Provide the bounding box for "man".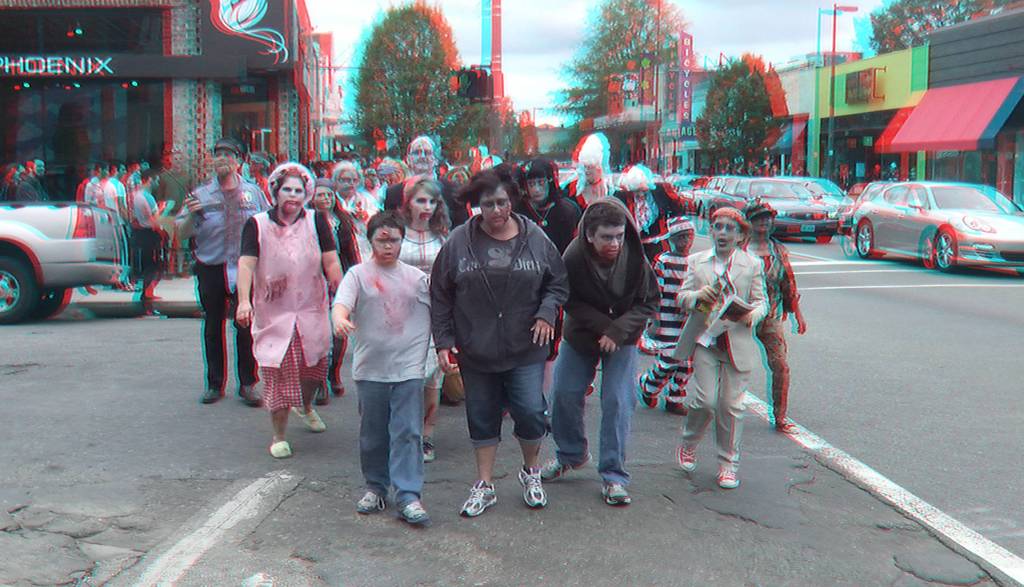
(175, 136, 271, 410).
